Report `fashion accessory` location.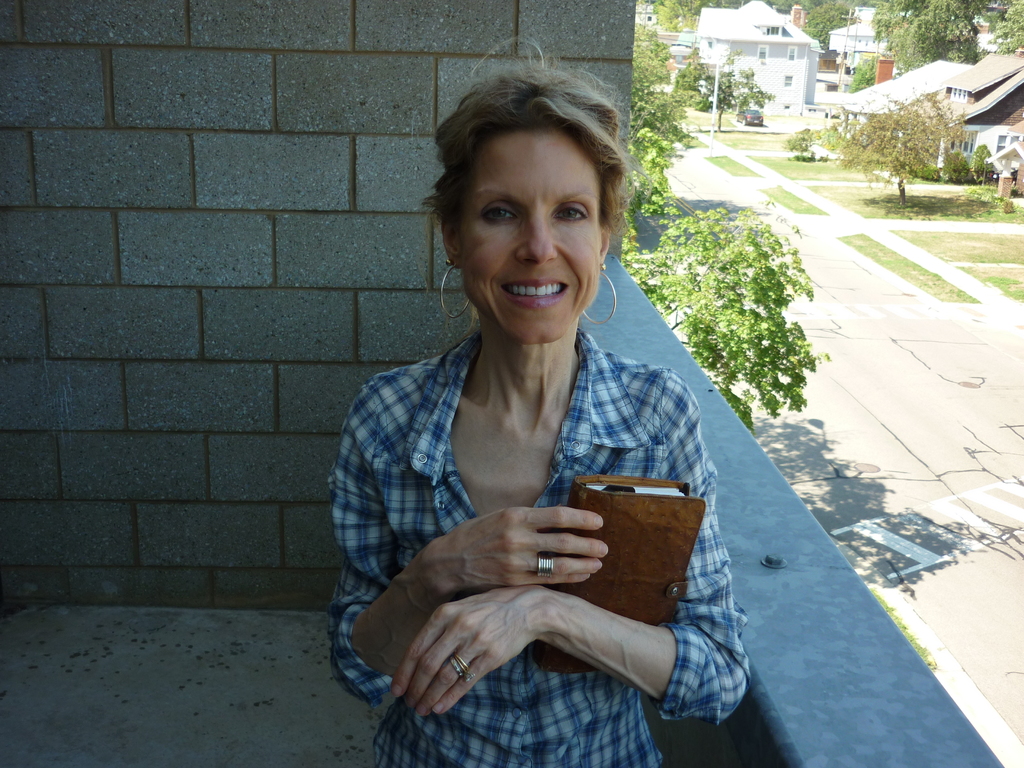
Report: select_region(534, 555, 555, 579).
